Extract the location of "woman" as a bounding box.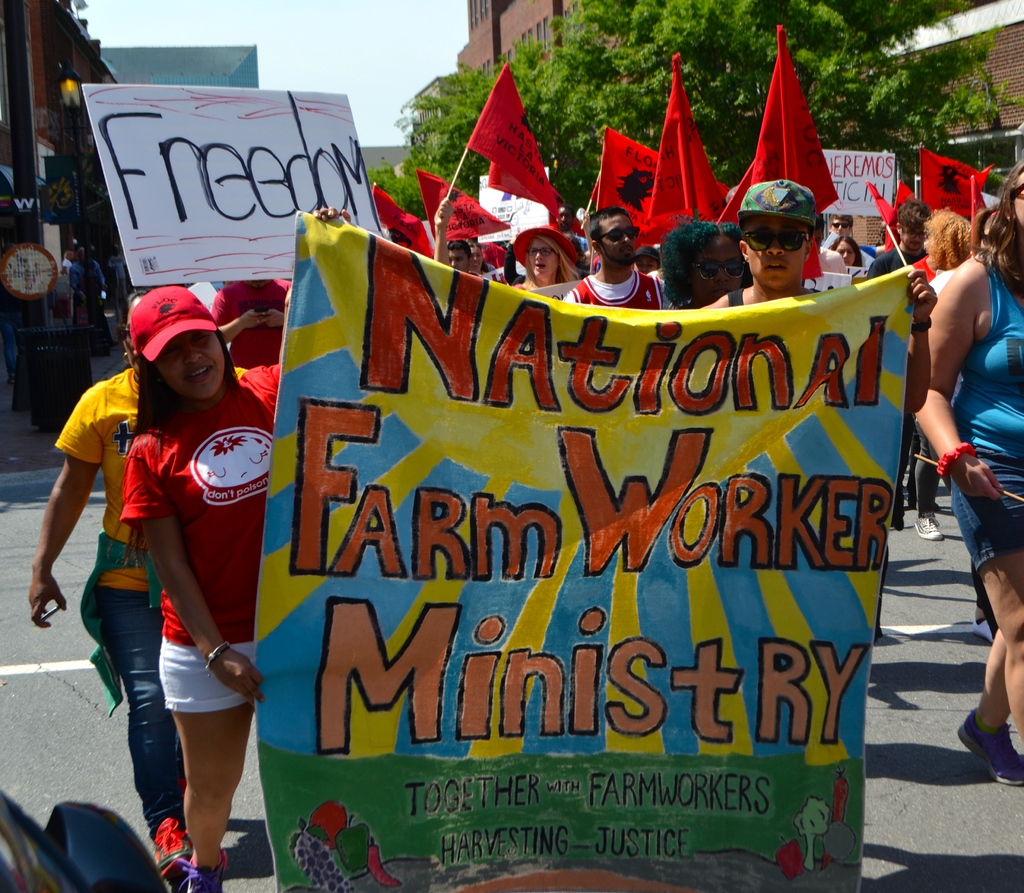
BBox(113, 204, 353, 892).
